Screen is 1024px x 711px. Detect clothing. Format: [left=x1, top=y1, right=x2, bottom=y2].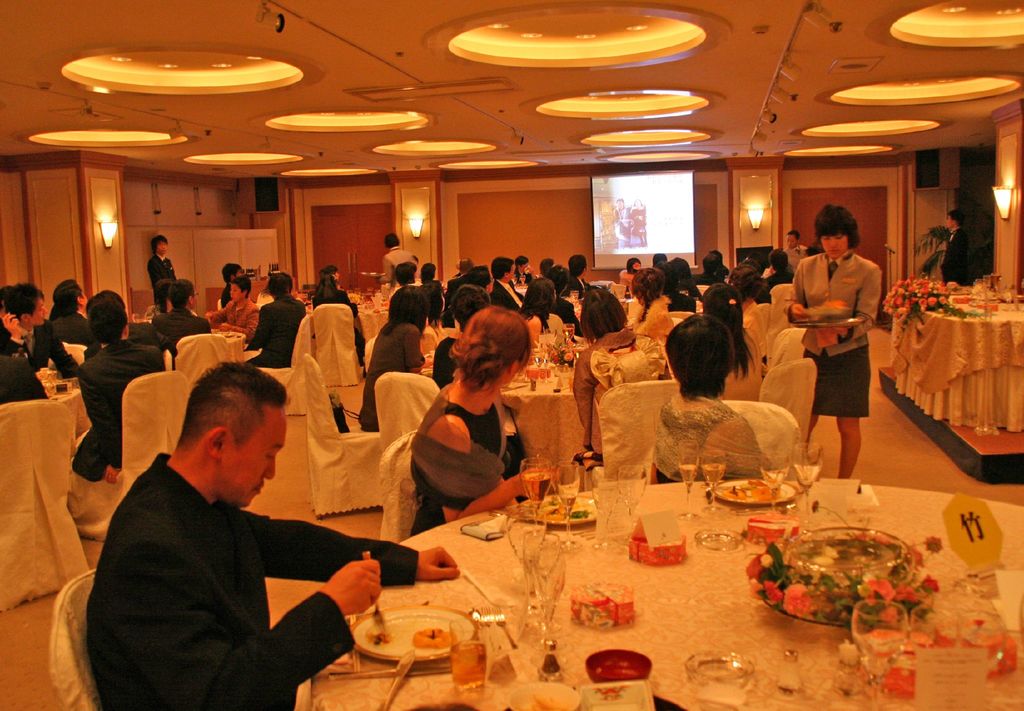
[left=300, top=267, right=347, bottom=316].
